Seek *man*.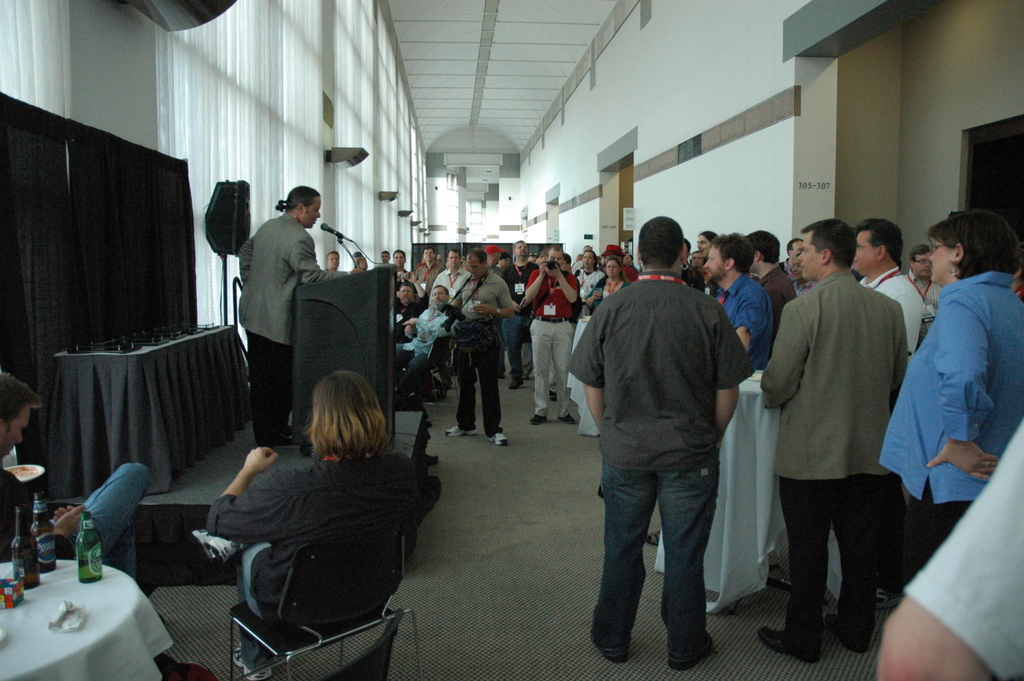
0/368/149/581.
